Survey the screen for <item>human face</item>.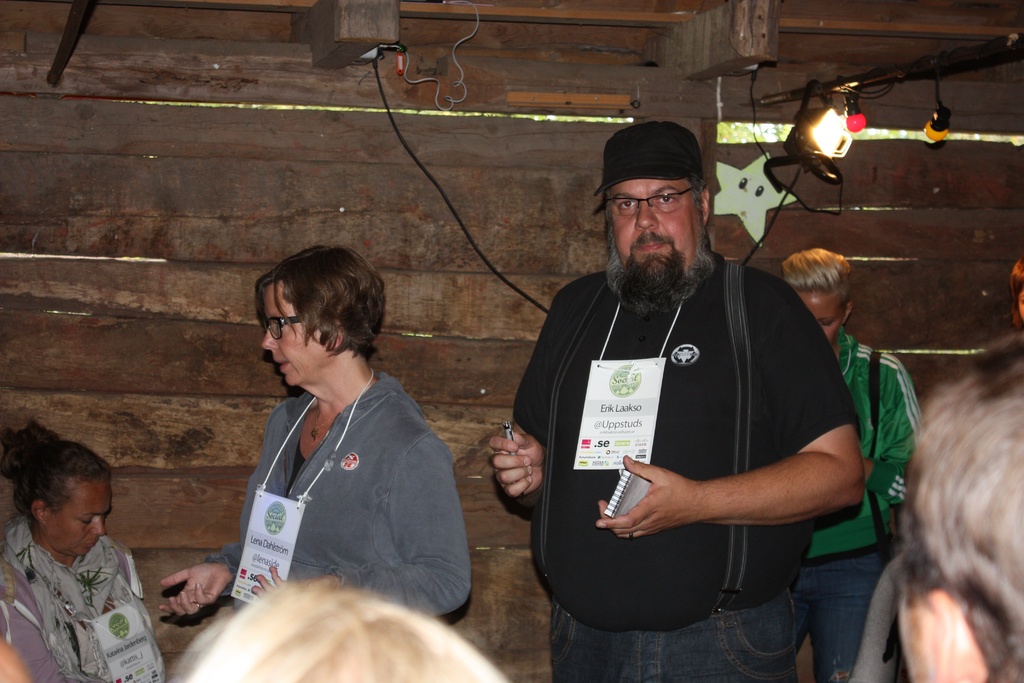
Survey found: Rect(260, 282, 329, 383).
